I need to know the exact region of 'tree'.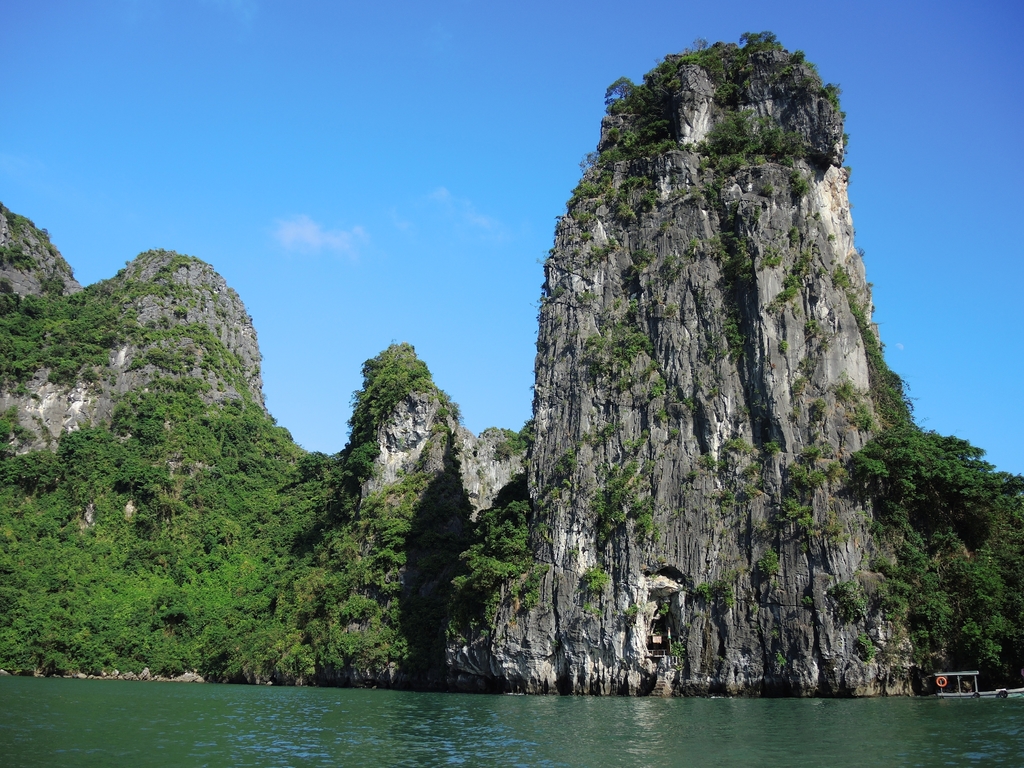
Region: <box>349,348,440,414</box>.
